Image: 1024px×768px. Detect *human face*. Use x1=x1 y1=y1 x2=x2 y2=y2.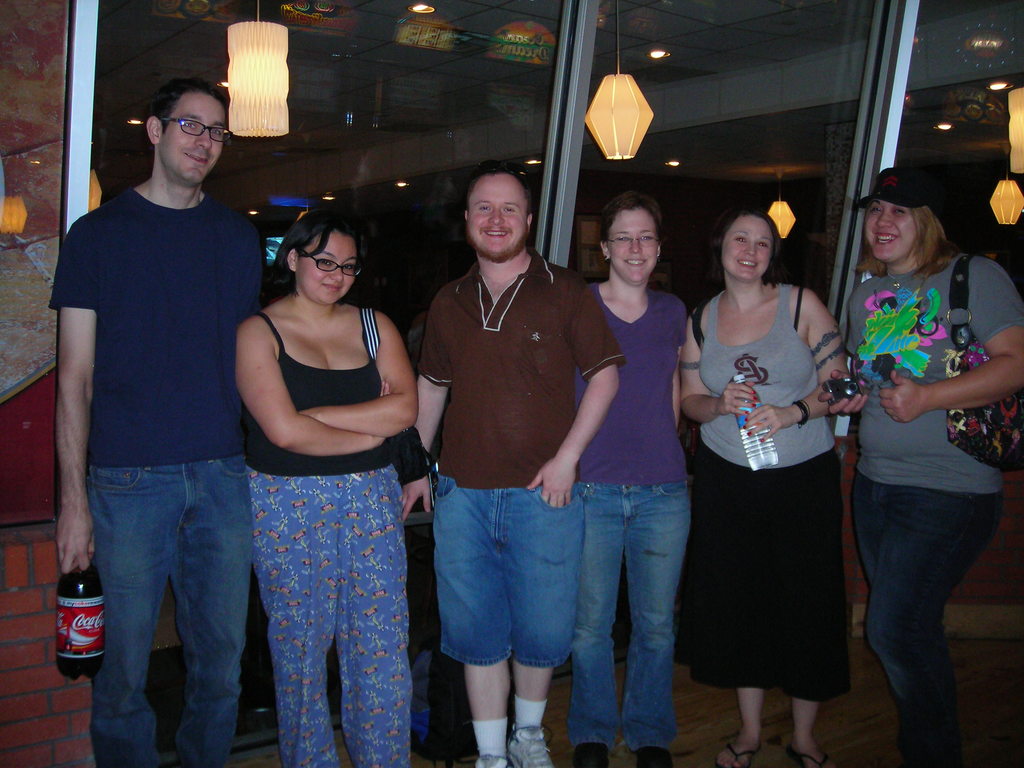
x1=467 y1=172 x2=529 y2=262.
